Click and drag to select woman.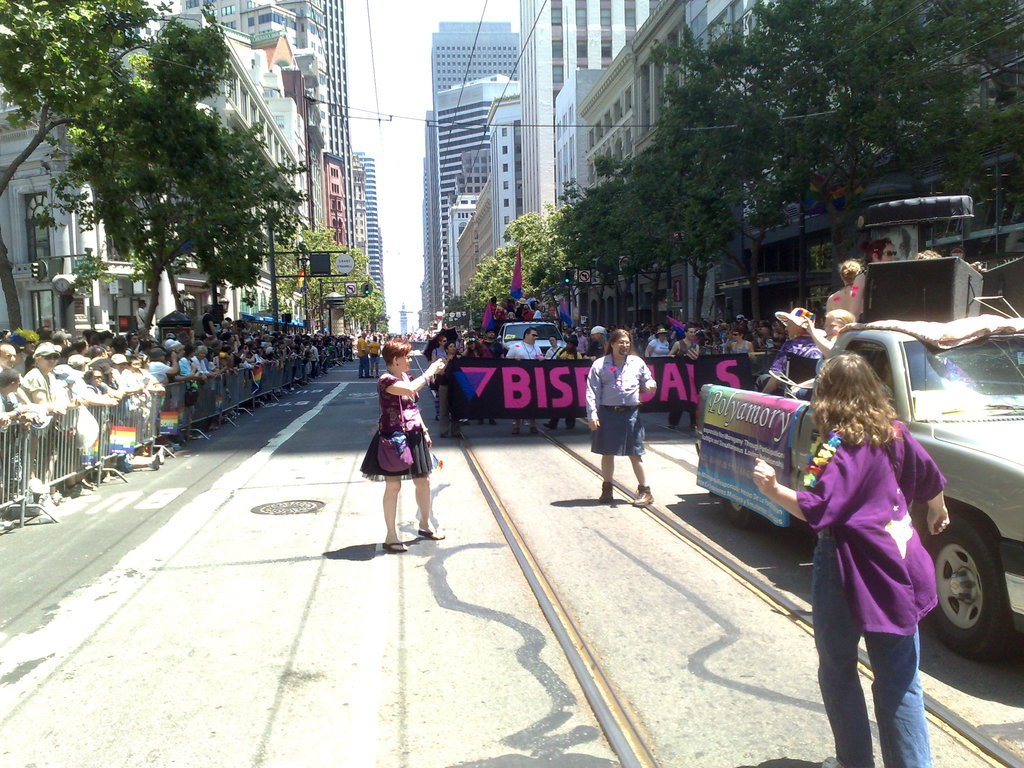
Selection: pyautogui.locateOnScreen(428, 340, 465, 438).
